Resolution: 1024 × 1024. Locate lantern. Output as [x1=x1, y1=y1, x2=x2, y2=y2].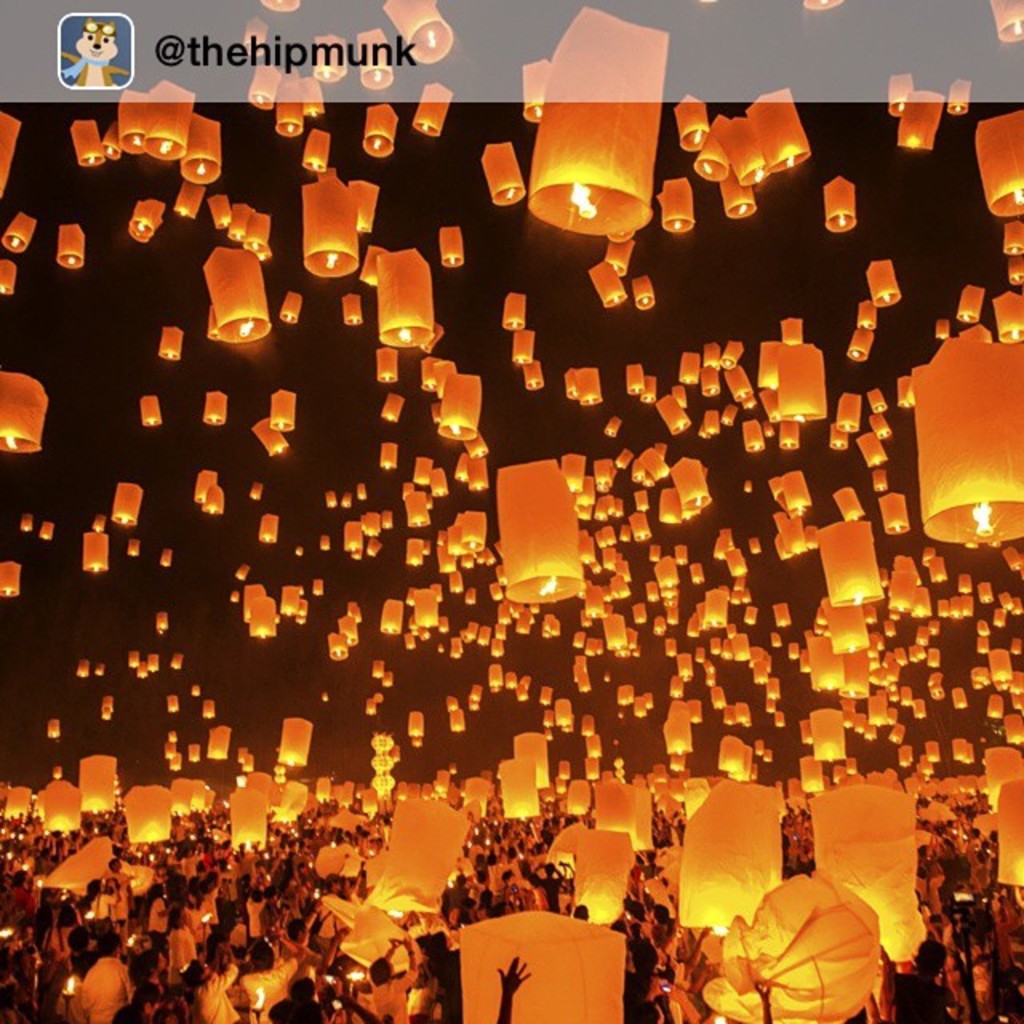
[x1=158, y1=325, x2=182, y2=360].
